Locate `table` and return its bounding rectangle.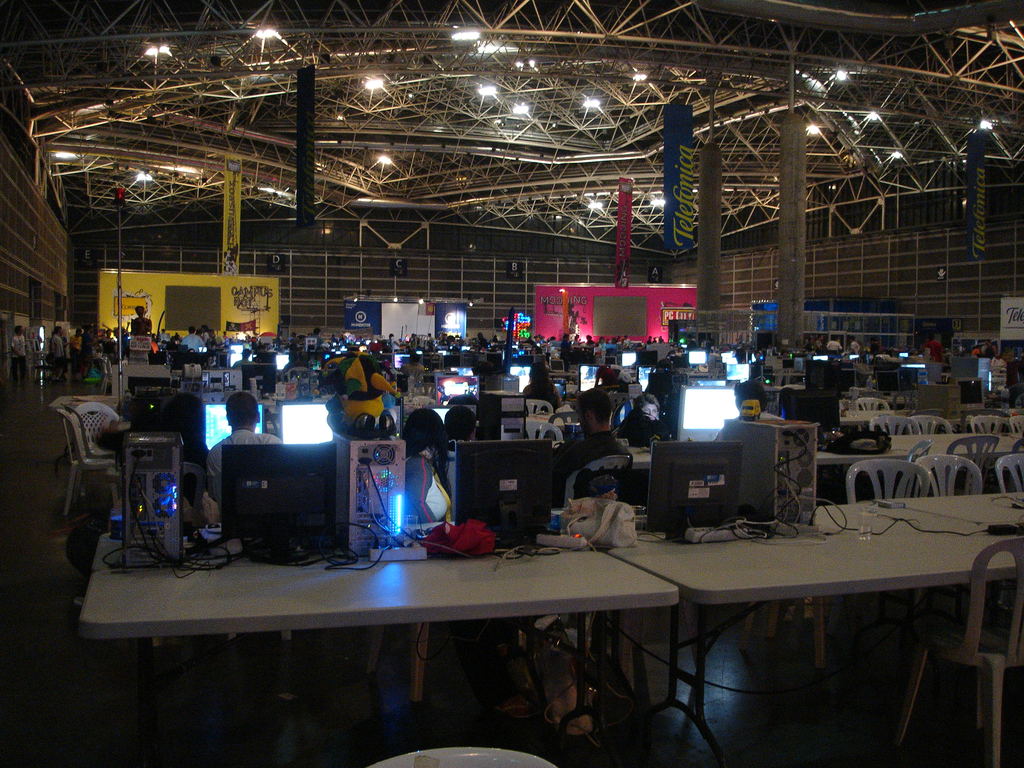
left=60, top=502, right=721, bottom=767.
